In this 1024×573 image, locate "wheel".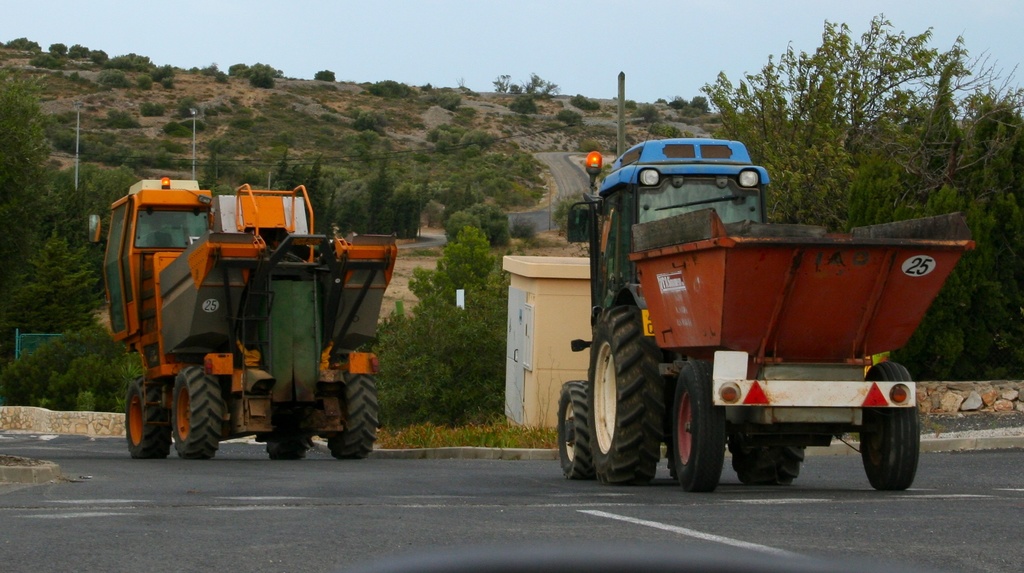
Bounding box: 264, 401, 316, 460.
